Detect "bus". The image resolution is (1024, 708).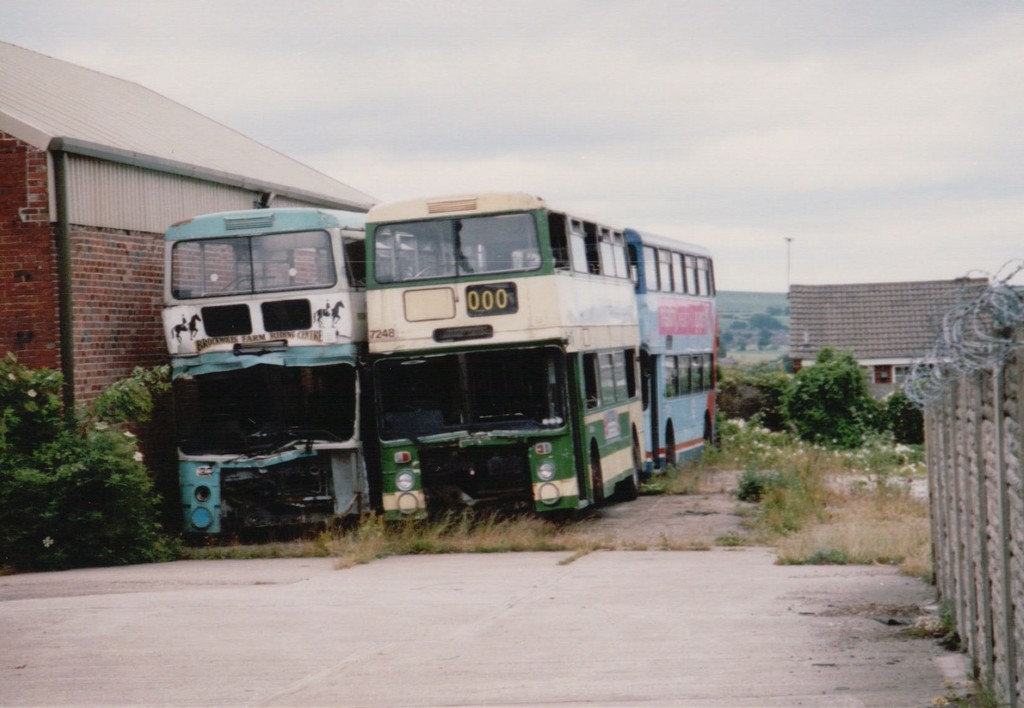
{"left": 364, "top": 192, "right": 659, "bottom": 516}.
